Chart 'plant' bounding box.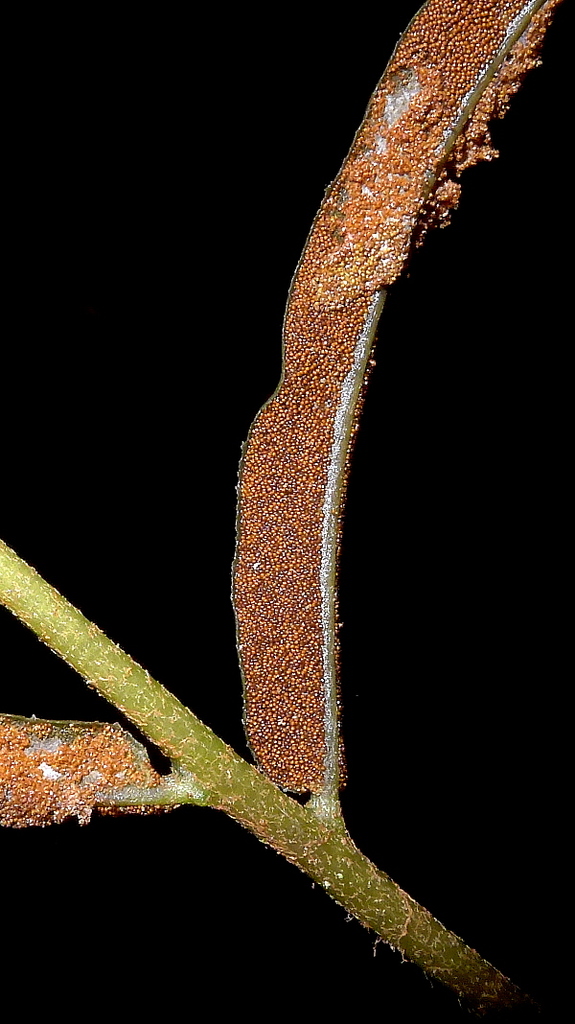
Charted: rect(0, 0, 574, 1012).
